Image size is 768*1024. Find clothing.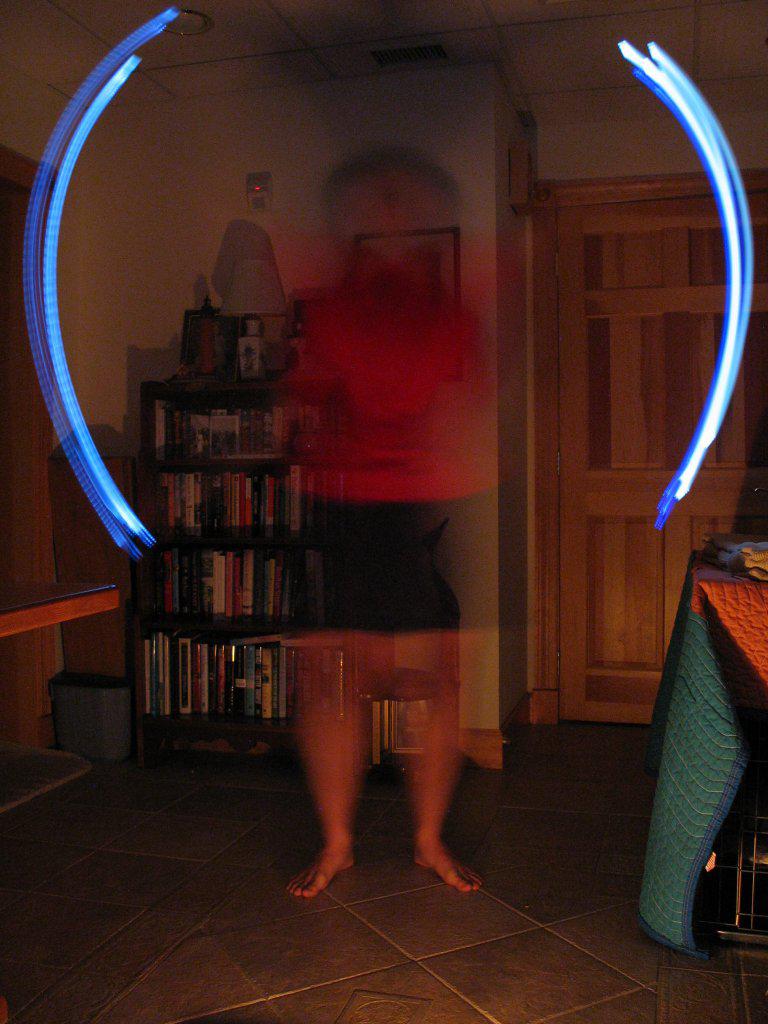
x1=279, y1=183, x2=501, y2=739.
